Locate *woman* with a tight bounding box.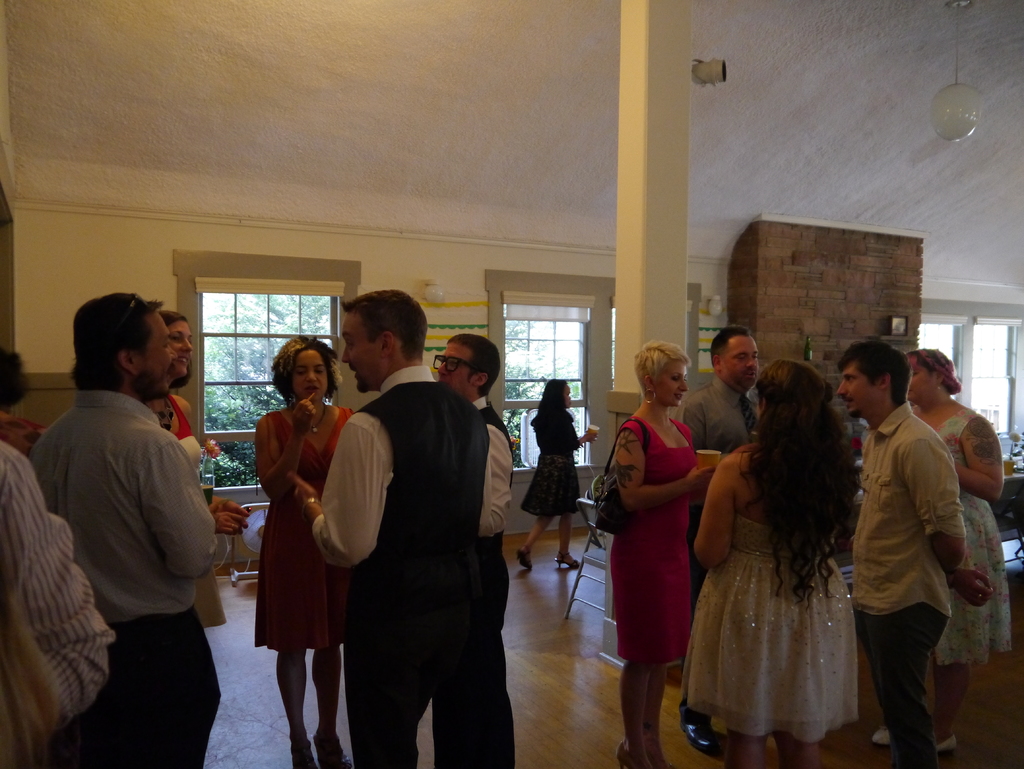
(147,311,245,626).
